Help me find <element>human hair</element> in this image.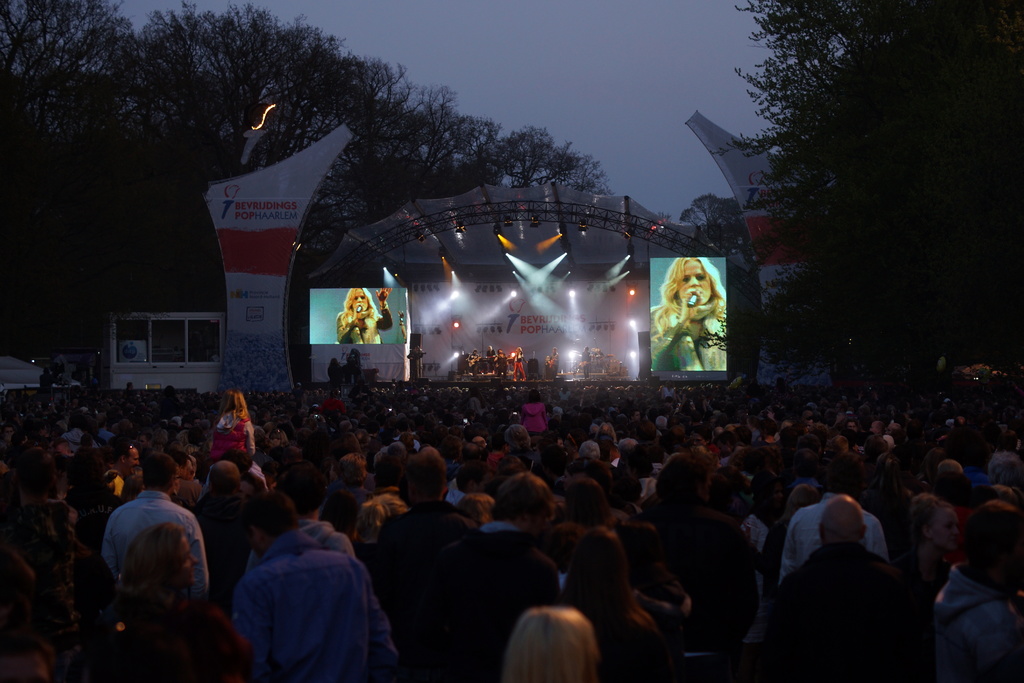
Found it: 140, 448, 180, 507.
